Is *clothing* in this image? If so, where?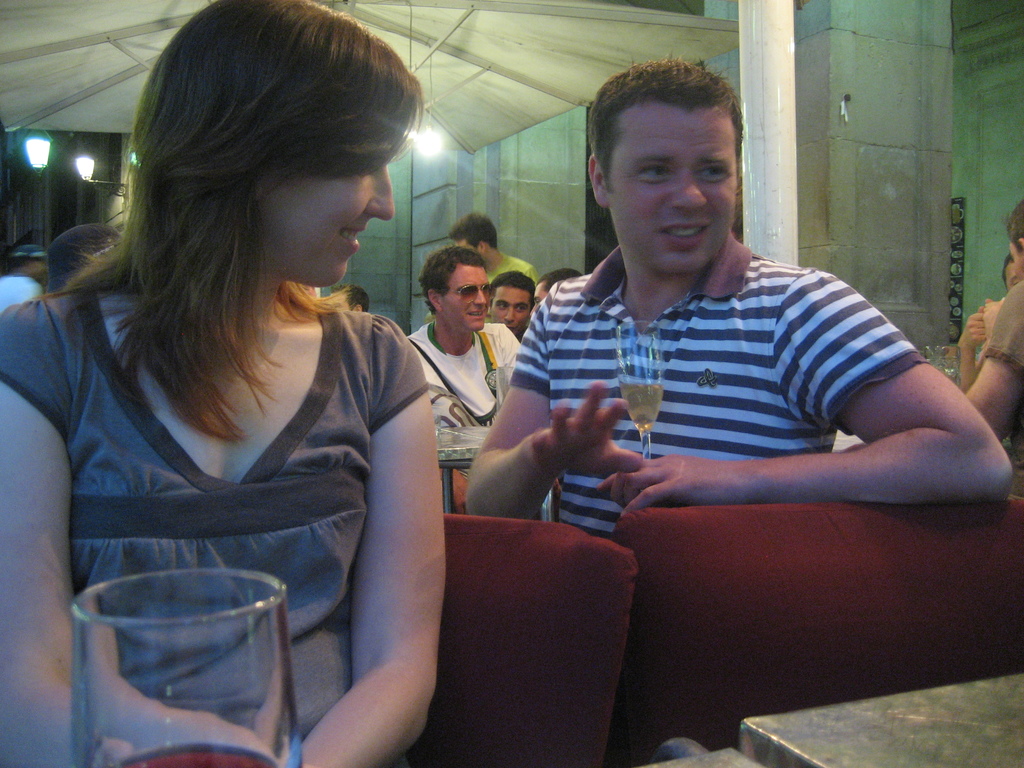
Yes, at 480/187/979/556.
